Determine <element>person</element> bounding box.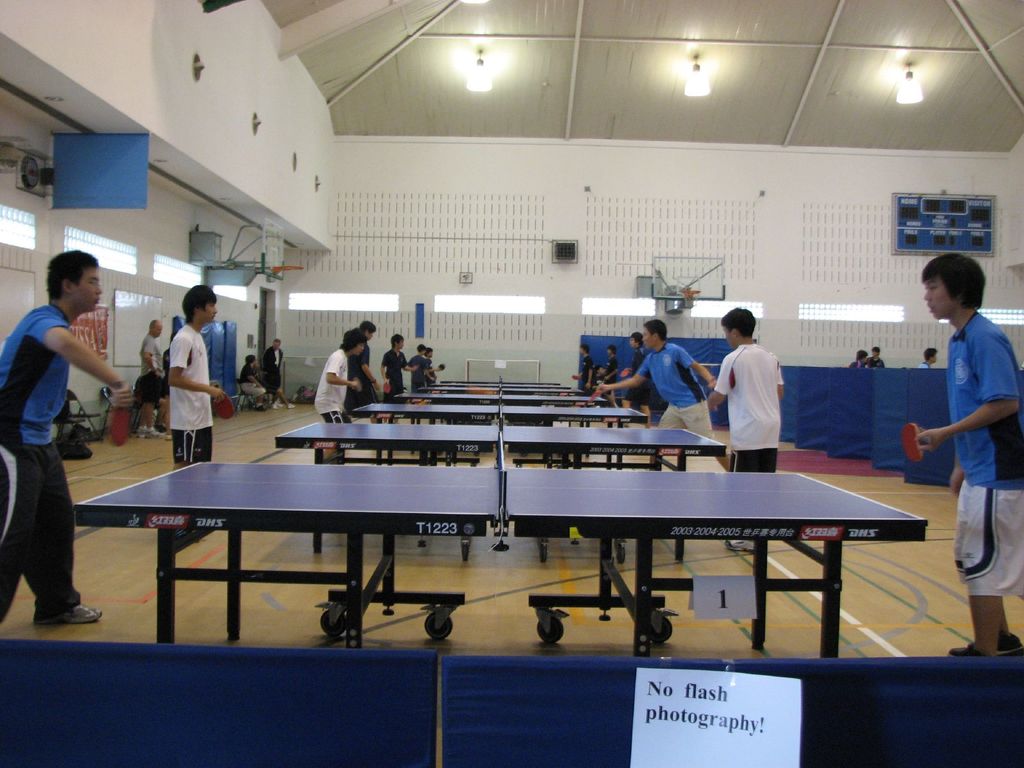
Determined: bbox=(259, 340, 294, 408).
